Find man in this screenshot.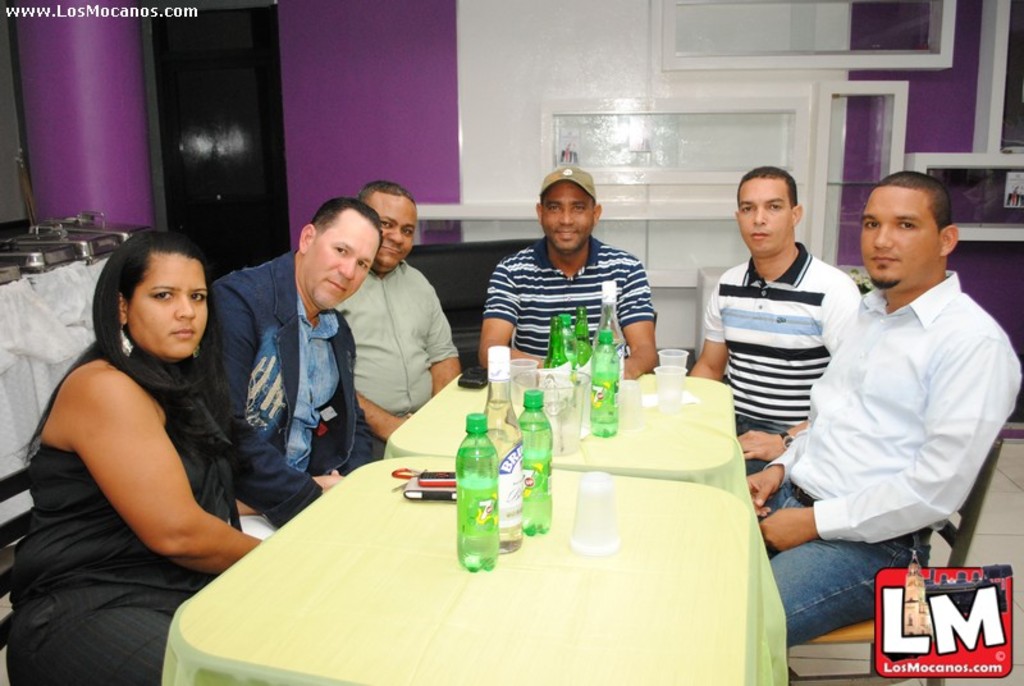
The bounding box for man is (339,180,465,468).
